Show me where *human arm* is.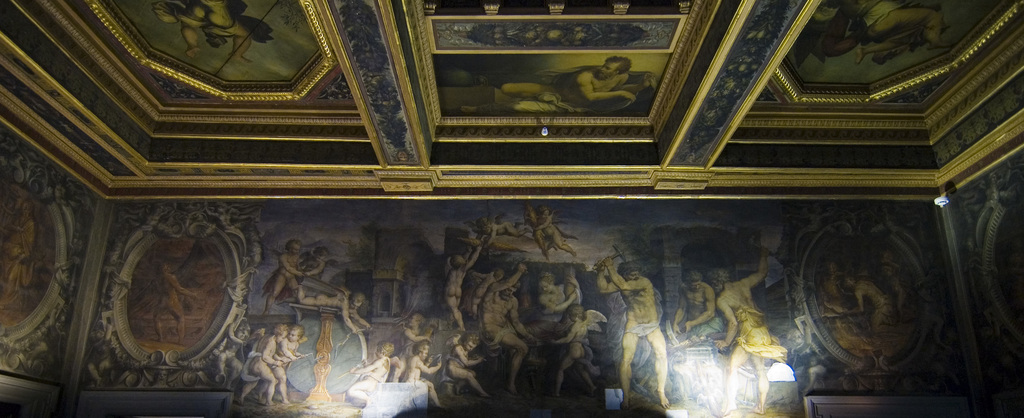
*human arm* is at (x1=488, y1=263, x2=527, y2=289).
